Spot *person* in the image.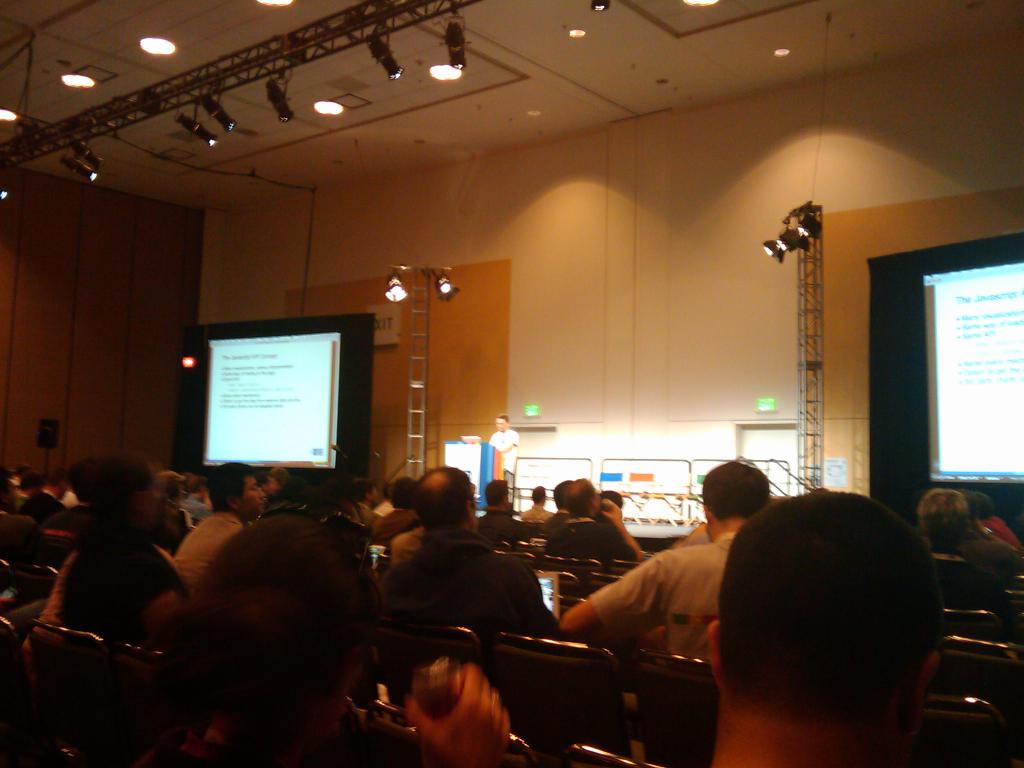
*person* found at bbox(918, 490, 1022, 632).
